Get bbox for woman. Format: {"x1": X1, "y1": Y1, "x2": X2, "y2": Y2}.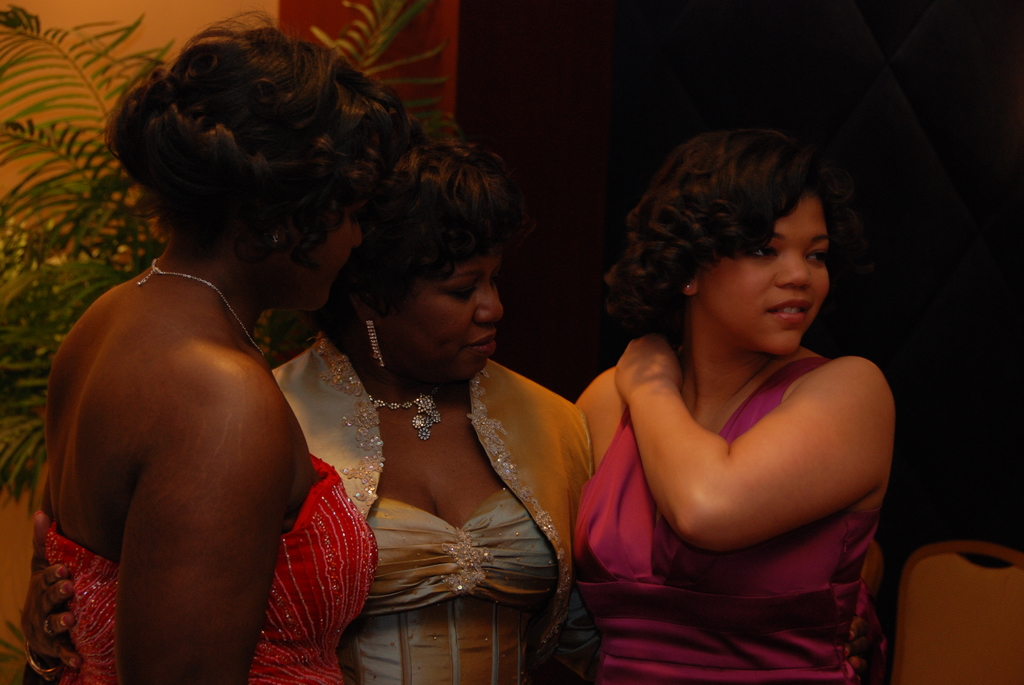
{"x1": 565, "y1": 131, "x2": 896, "y2": 684}.
